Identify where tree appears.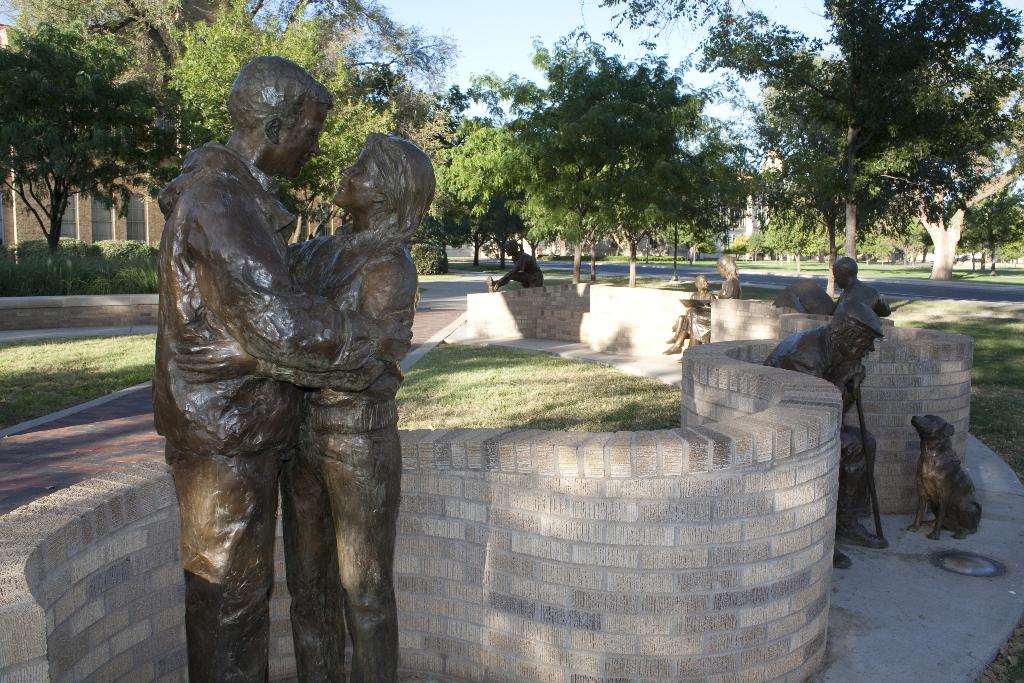
Appears at bbox(8, 19, 175, 259).
